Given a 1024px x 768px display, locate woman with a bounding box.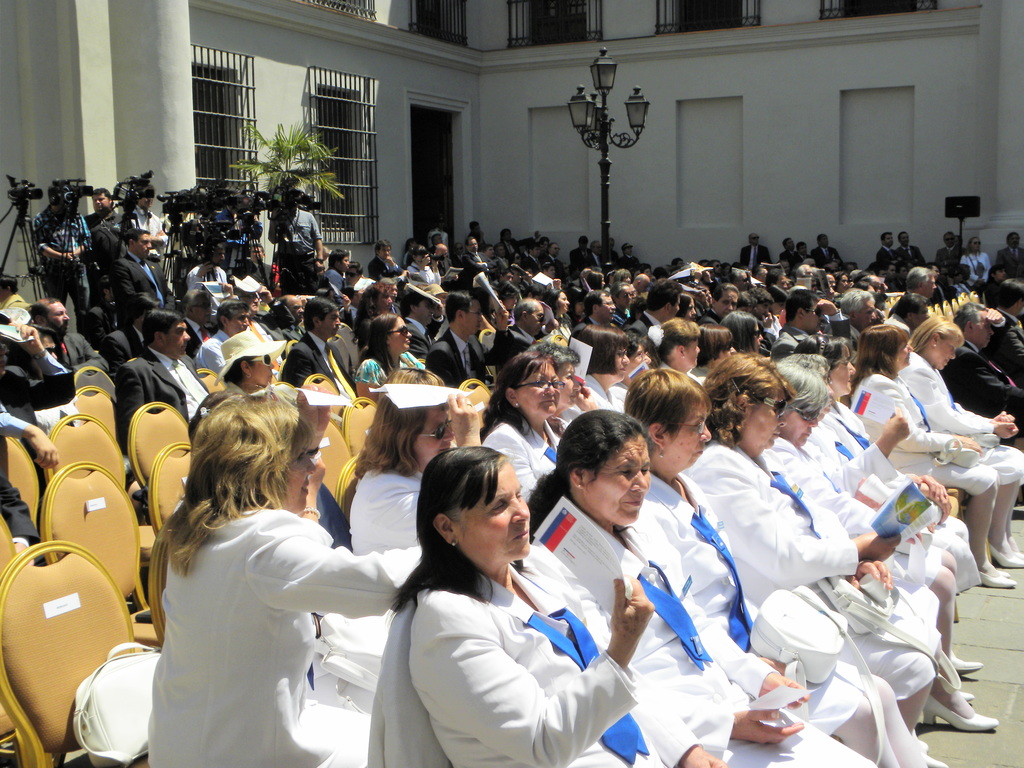
Located: <bbox>792, 335, 970, 541</bbox>.
